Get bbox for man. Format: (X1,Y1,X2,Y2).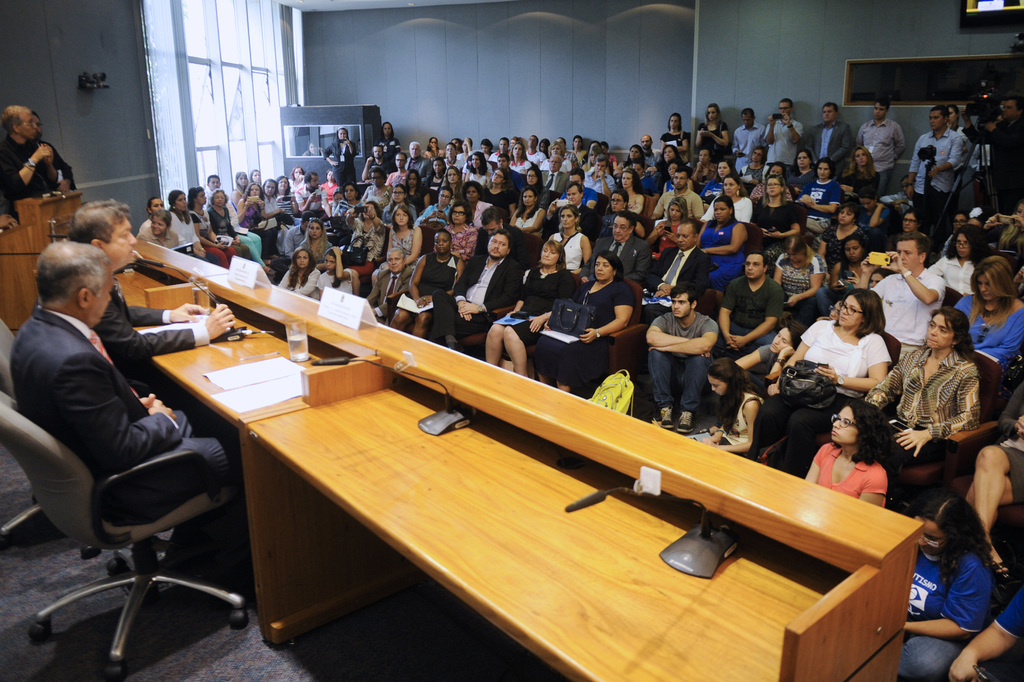
(760,100,802,172).
